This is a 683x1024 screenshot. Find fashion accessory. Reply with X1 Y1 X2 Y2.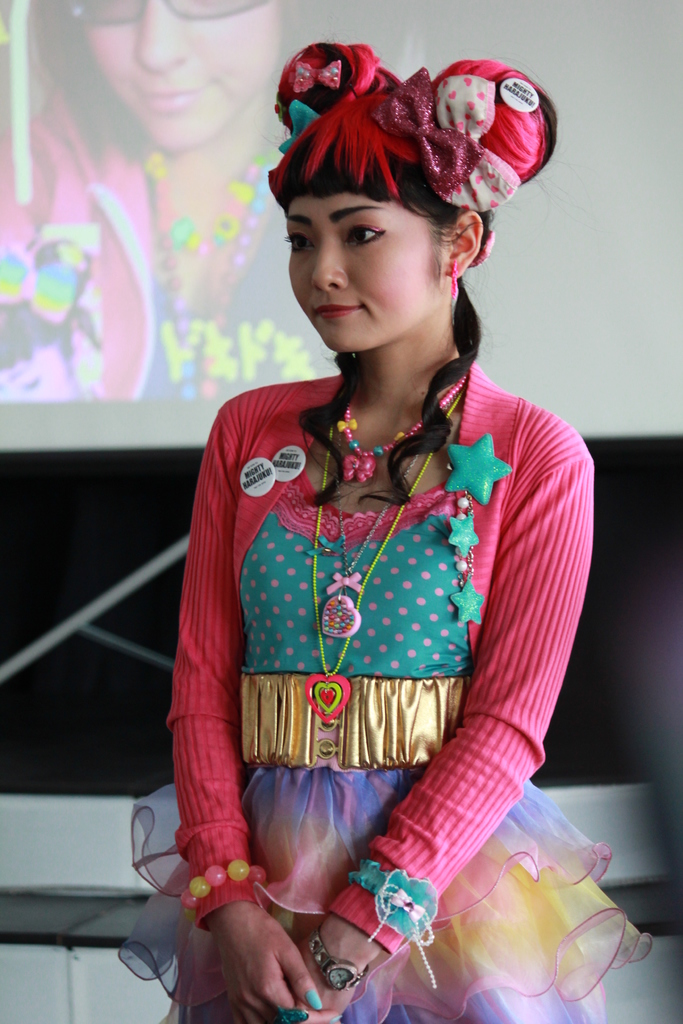
270 41 555 212.
